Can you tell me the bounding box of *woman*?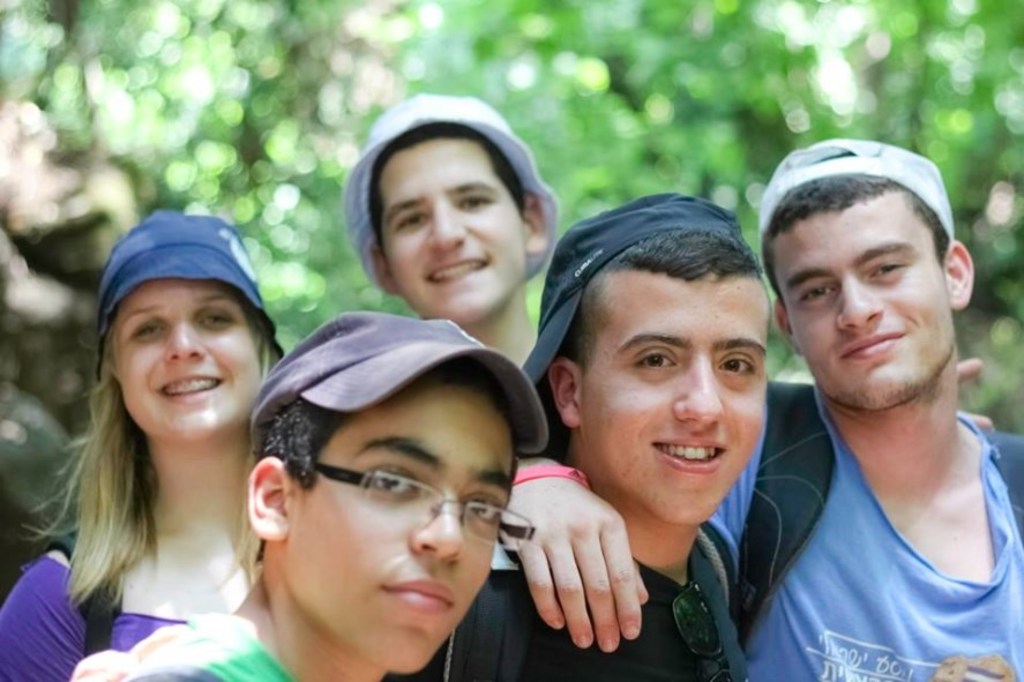
0,210,287,681.
